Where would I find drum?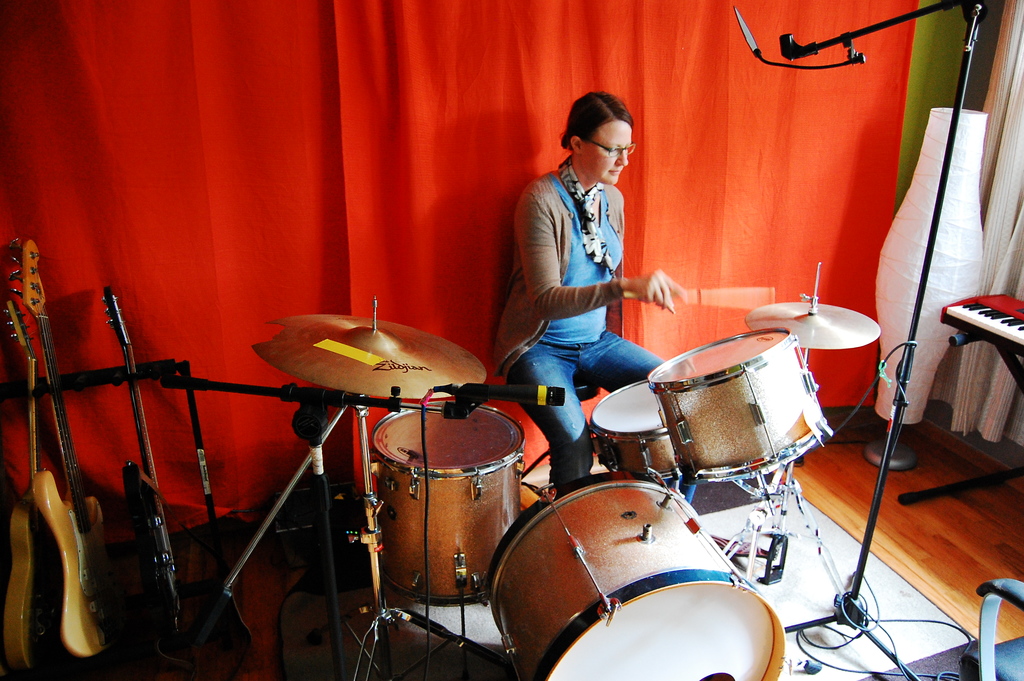
At 588 379 678 479.
